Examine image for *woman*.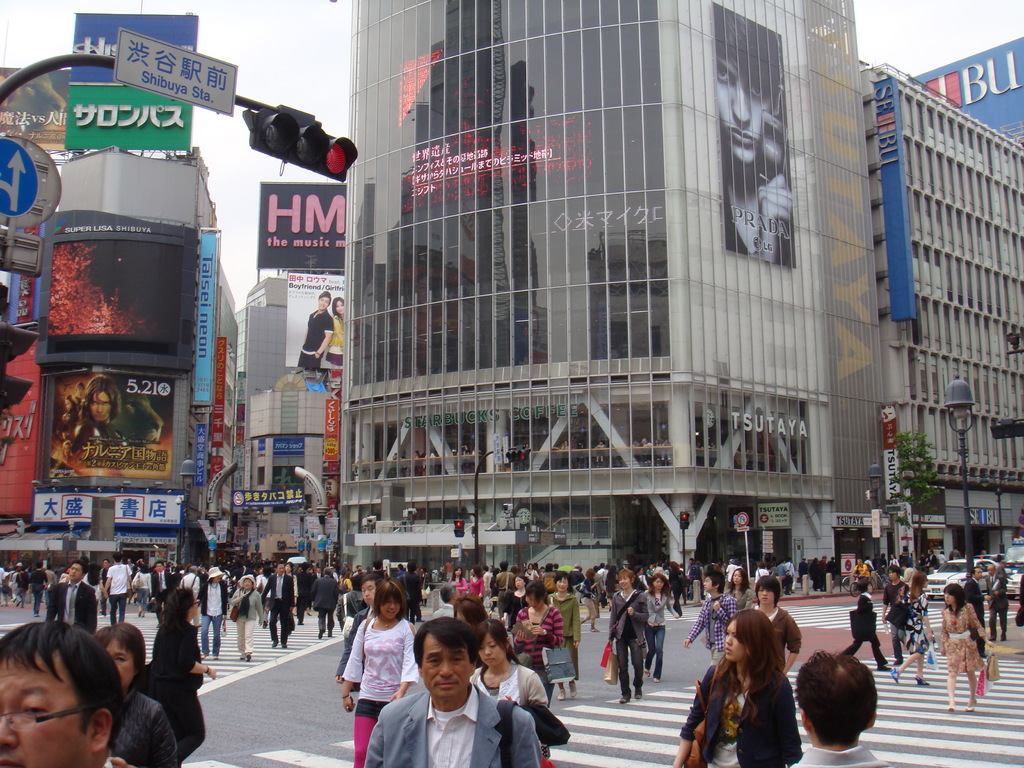
Examination result: rect(468, 619, 546, 767).
